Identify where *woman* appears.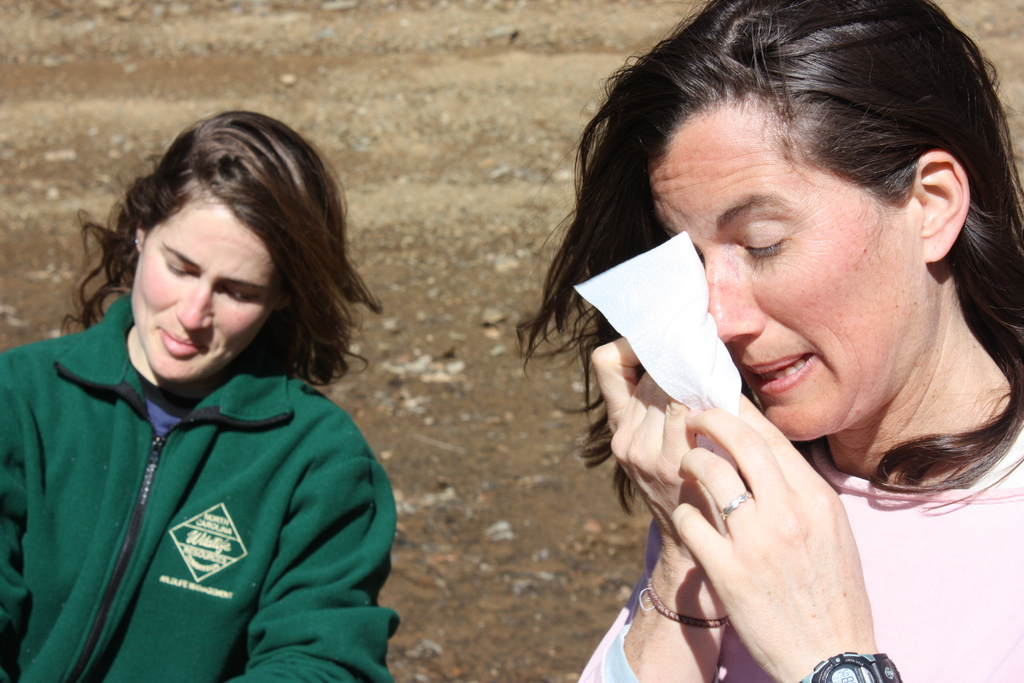
Appears at x1=0, y1=110, x2=401, y2=682.
